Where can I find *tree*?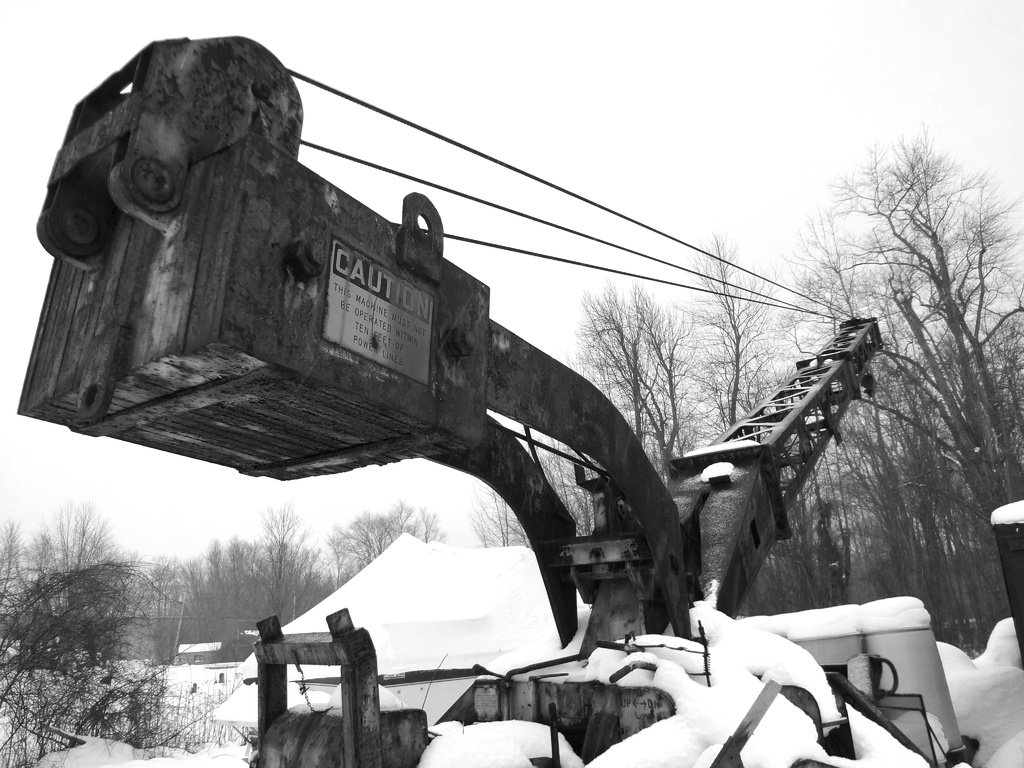
You can find it at left=0, top=499, right=254, bottom=767.
